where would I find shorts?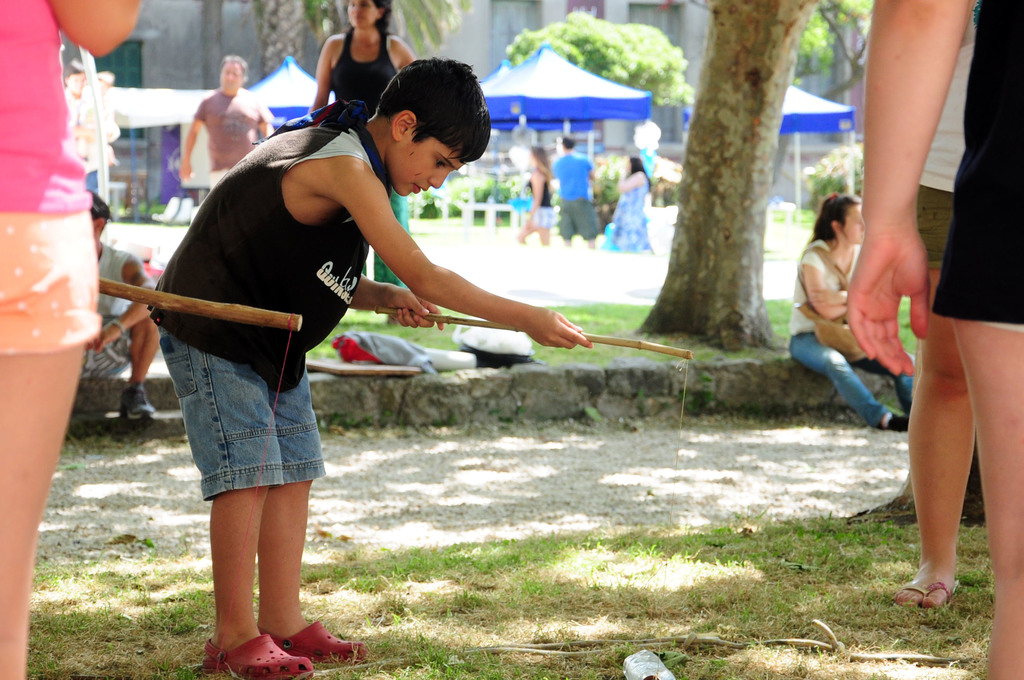
At (x1=917, y1=186, x2=955, y2=273).
